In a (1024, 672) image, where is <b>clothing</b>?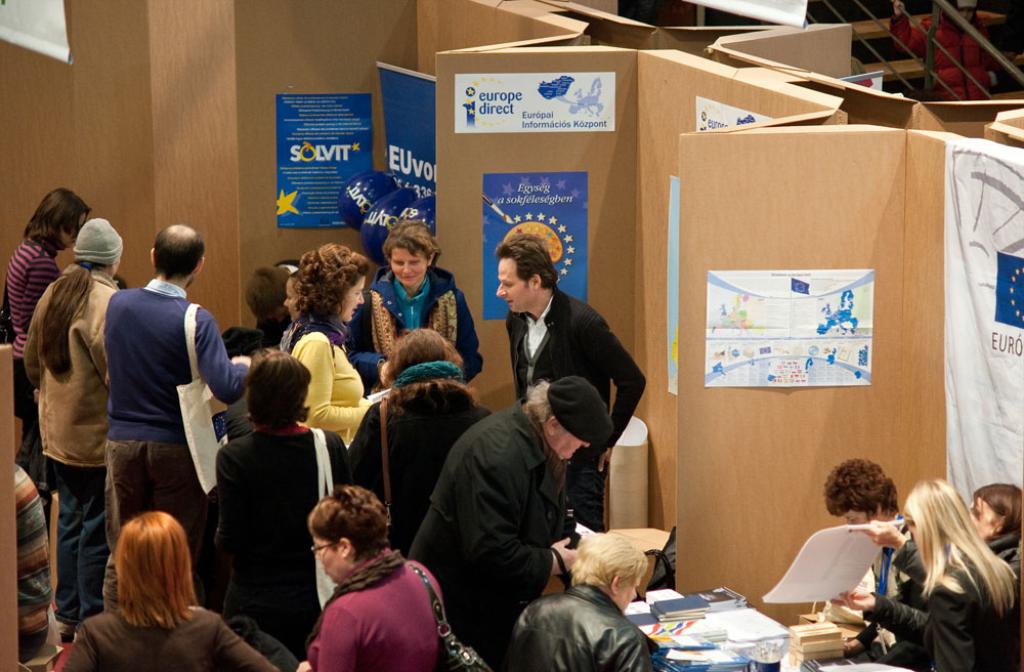
box(402, 388, 570, 661).
